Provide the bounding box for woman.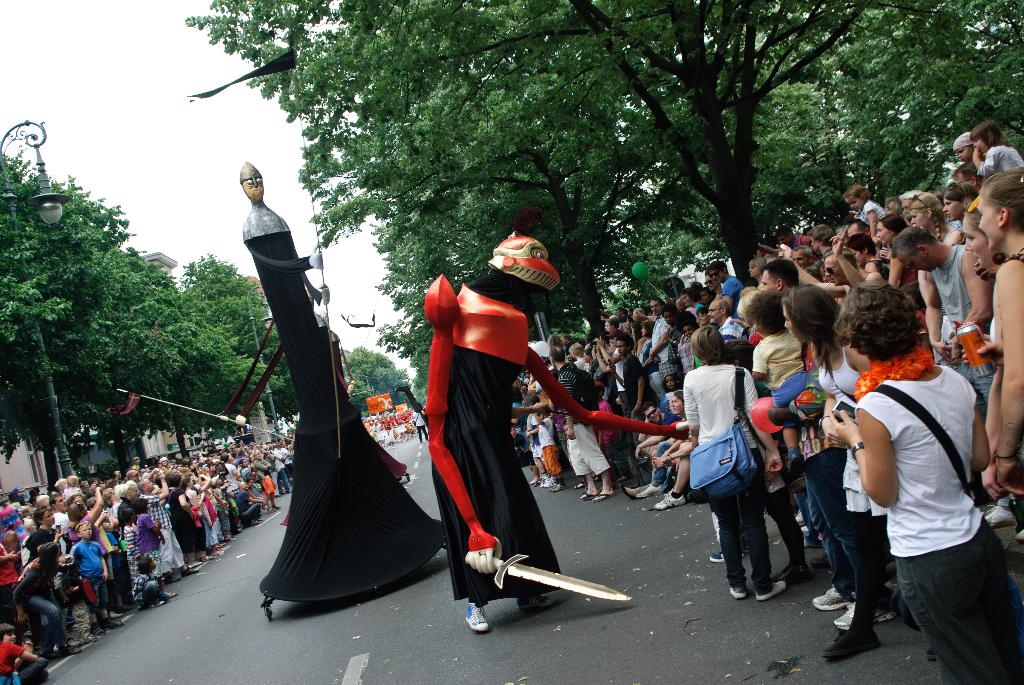
rect(67, 489, 125, 627).
